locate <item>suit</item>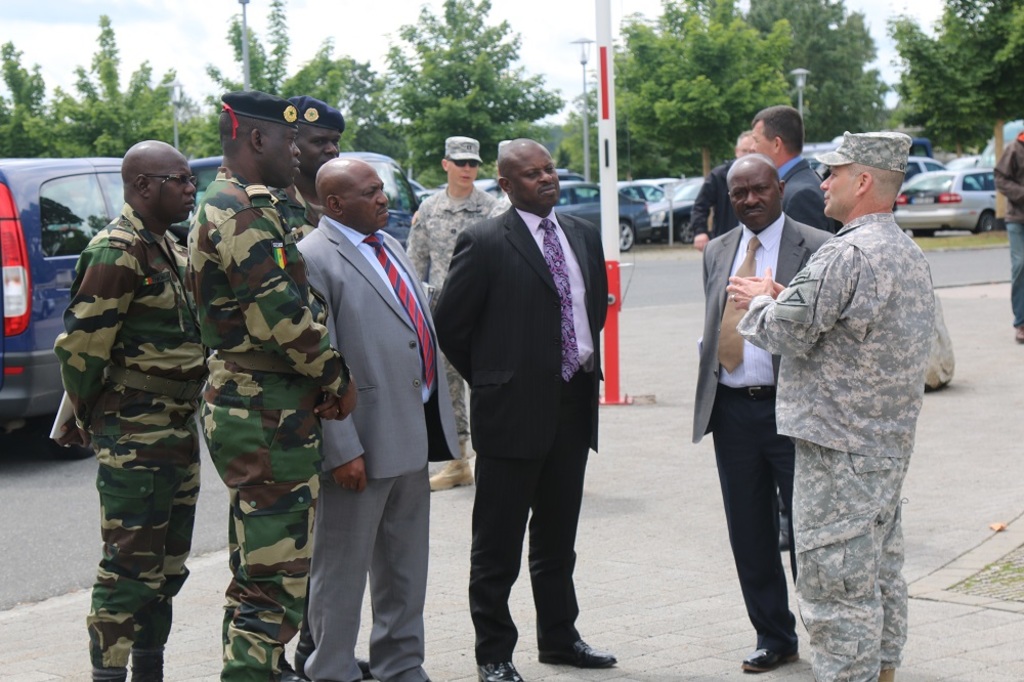
bbox=(294, 213, 465, 681)
